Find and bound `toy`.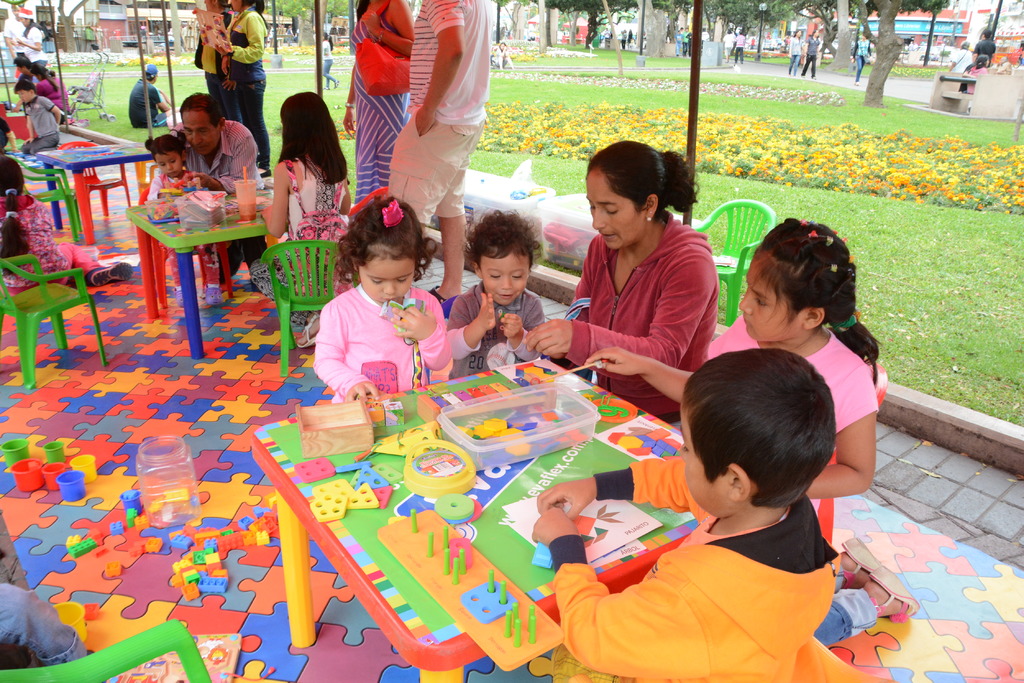
Bound: {"x1": 451, "y1": 559, "x2": 458, "y2": 582}.
